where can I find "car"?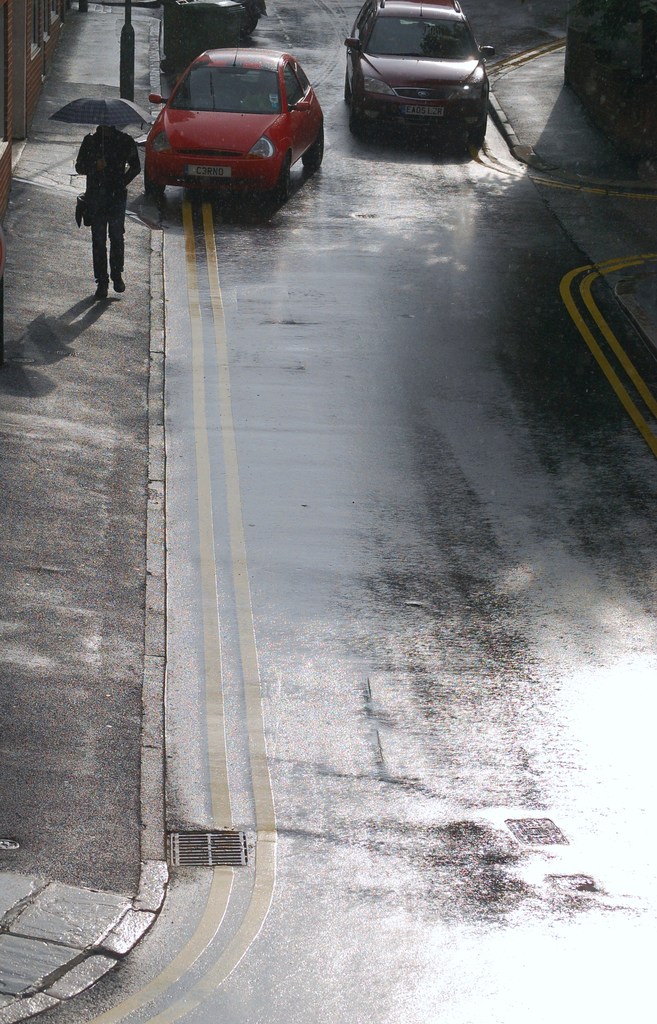
You can find it at region(140, 42, 325, 195).
